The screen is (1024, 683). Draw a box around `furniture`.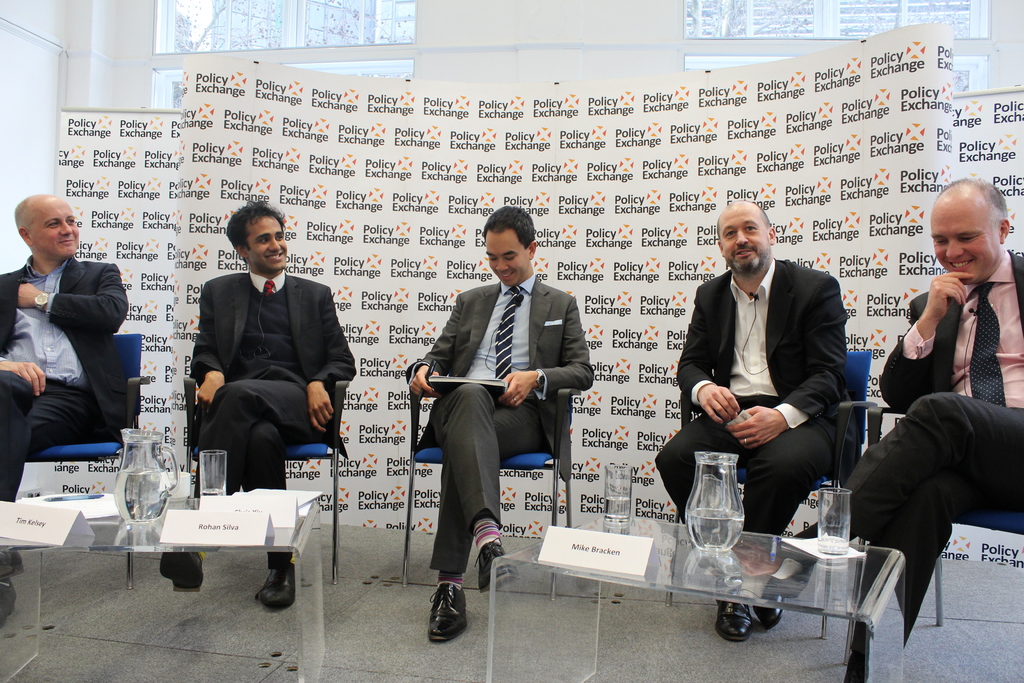
Rect(401, 389, 573, 603).
